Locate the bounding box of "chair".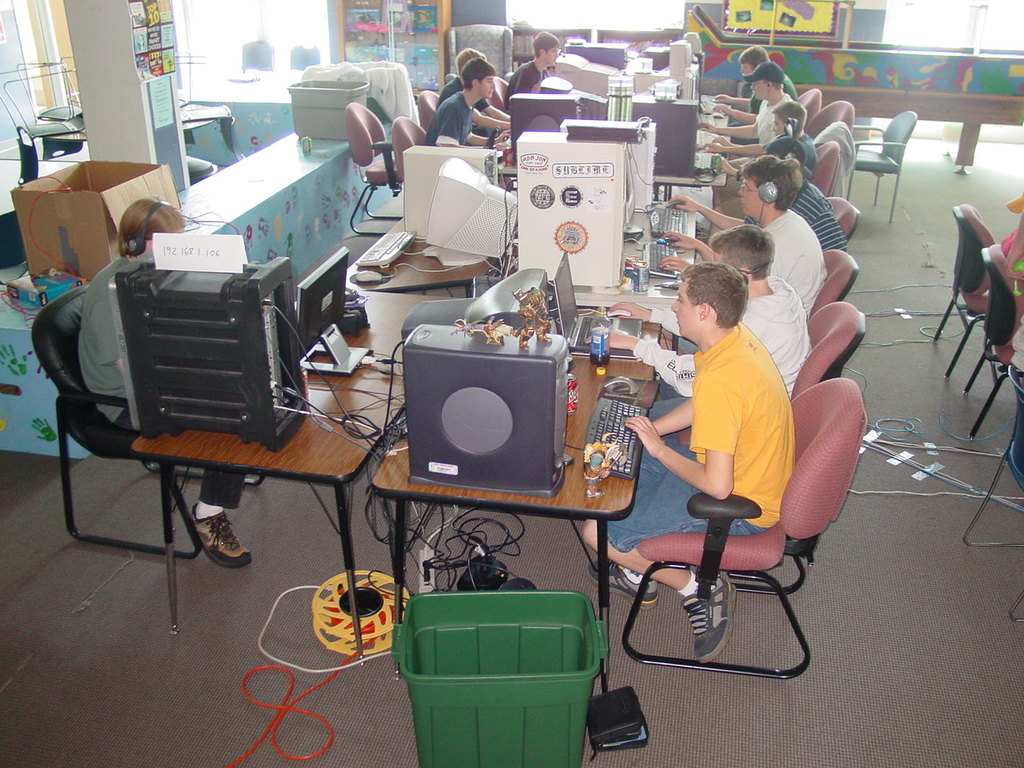
Bounding box: <bbox>418, 85, 441, 135</bbox>.
